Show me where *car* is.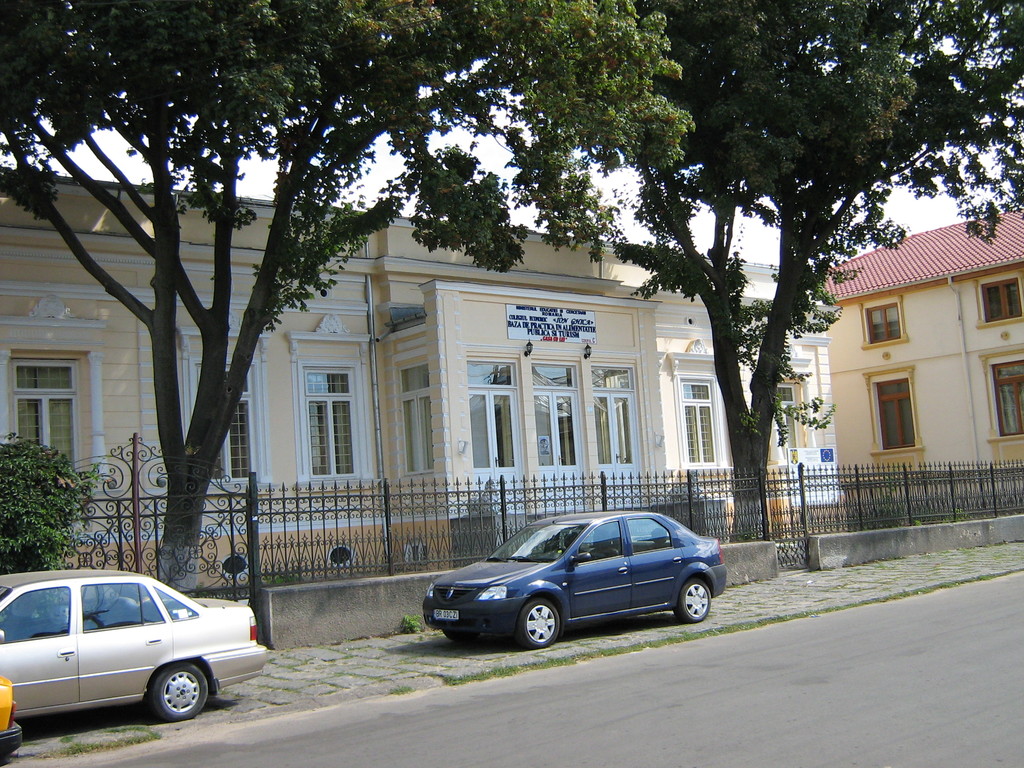
*car* is at bbox=[412, 516, 719, 650].
